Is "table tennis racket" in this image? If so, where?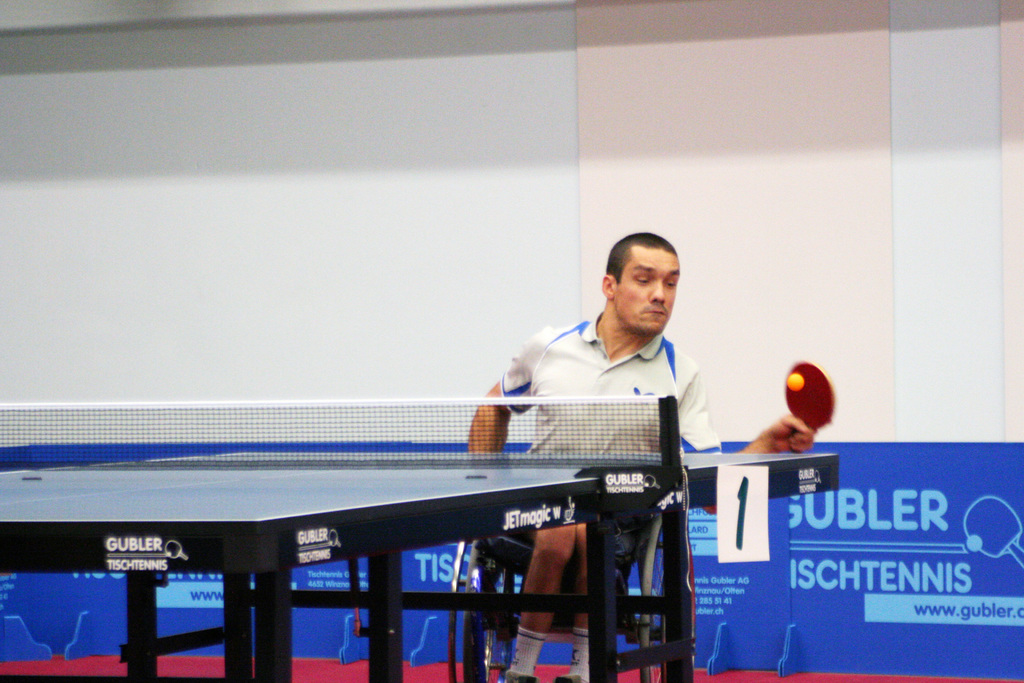
Yes, at 781, 362, 837, 456.
